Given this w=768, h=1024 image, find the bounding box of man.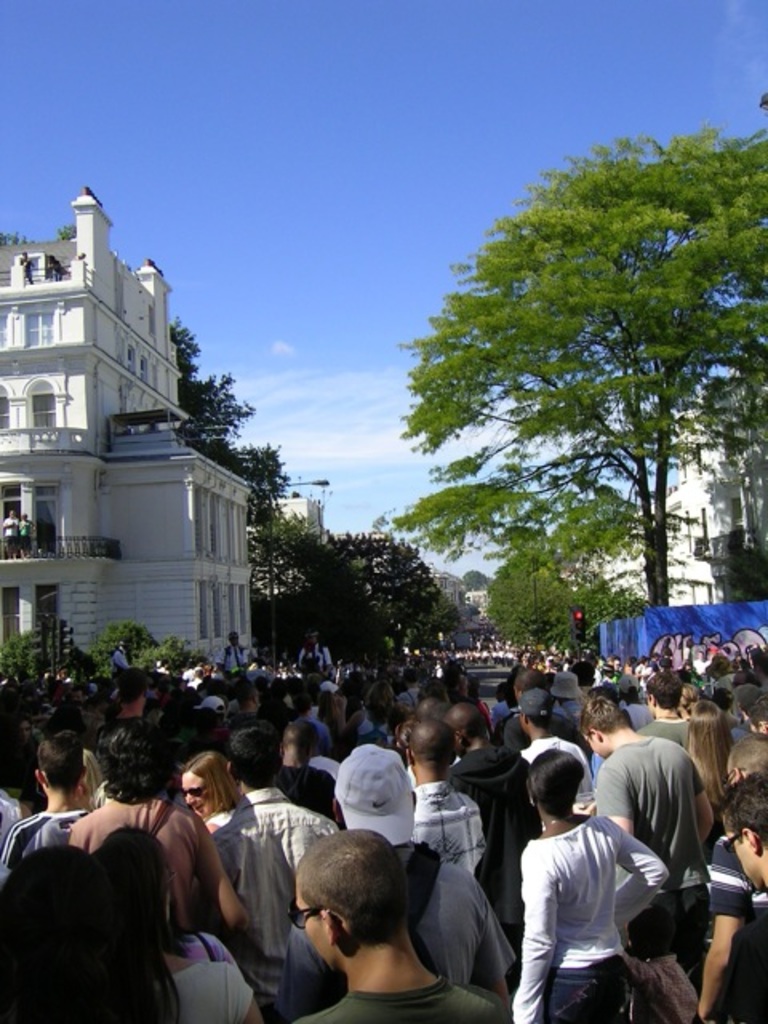
(left=198, top=722, right=347, bottom=1022).
